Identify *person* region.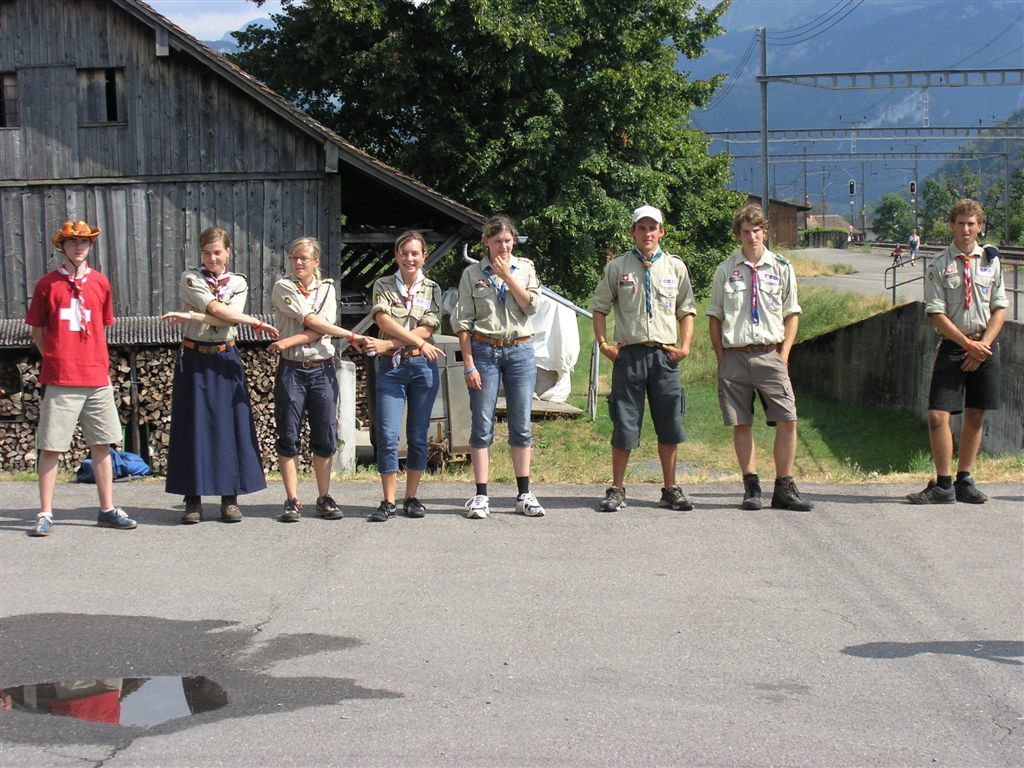
Region: [25,221,136,536].
